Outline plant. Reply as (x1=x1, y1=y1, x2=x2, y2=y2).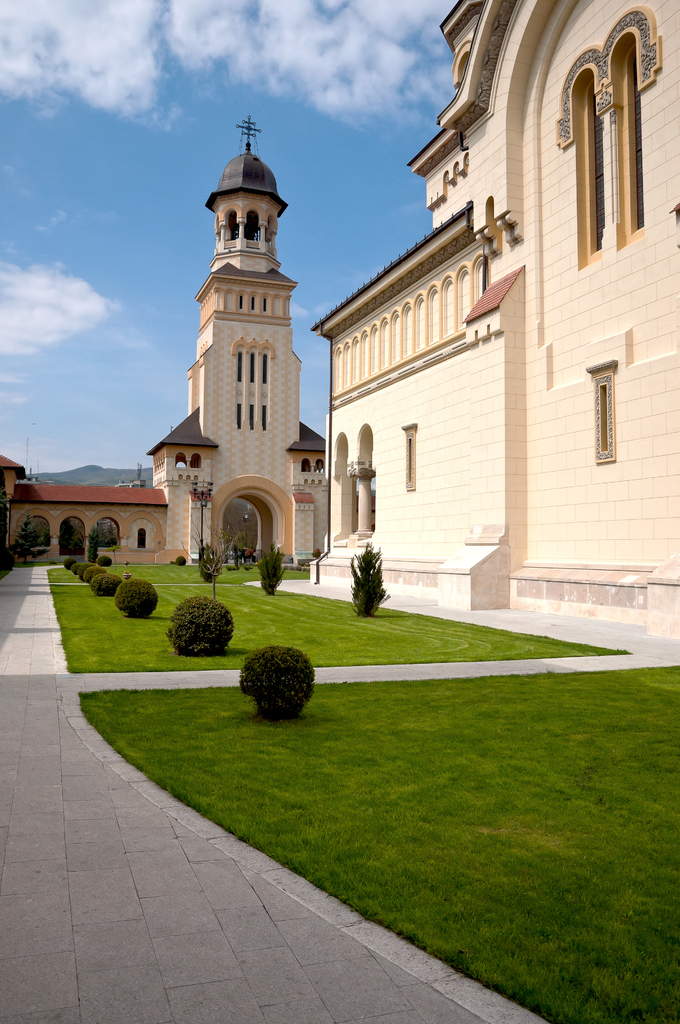
(x1=69, y1=660, x2=679, y2=1023).
